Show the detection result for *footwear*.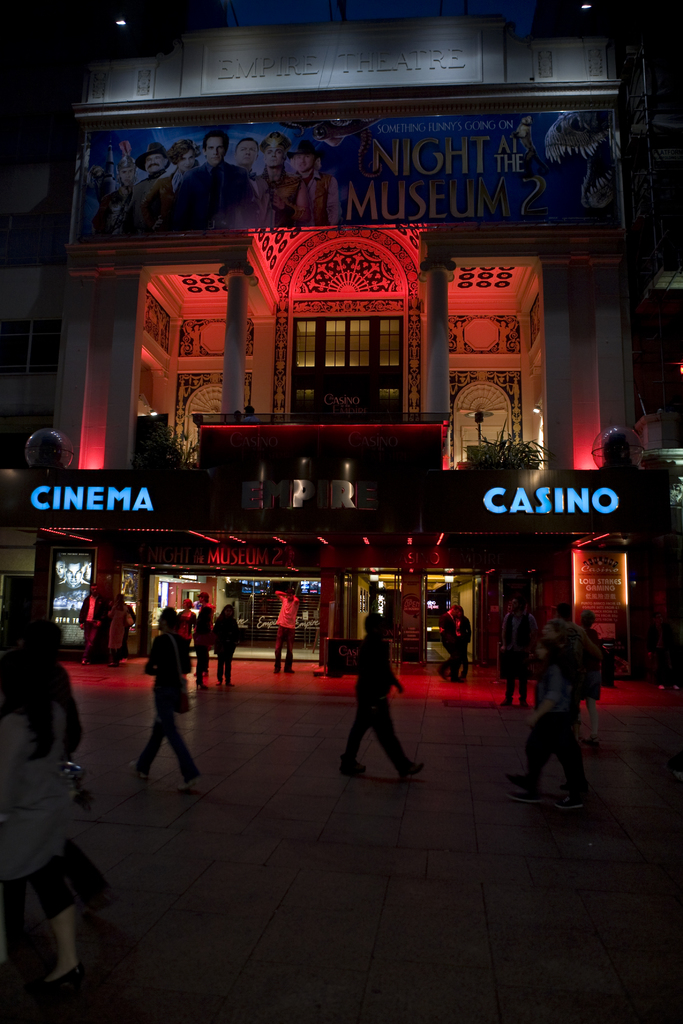
28 961 87 998.
